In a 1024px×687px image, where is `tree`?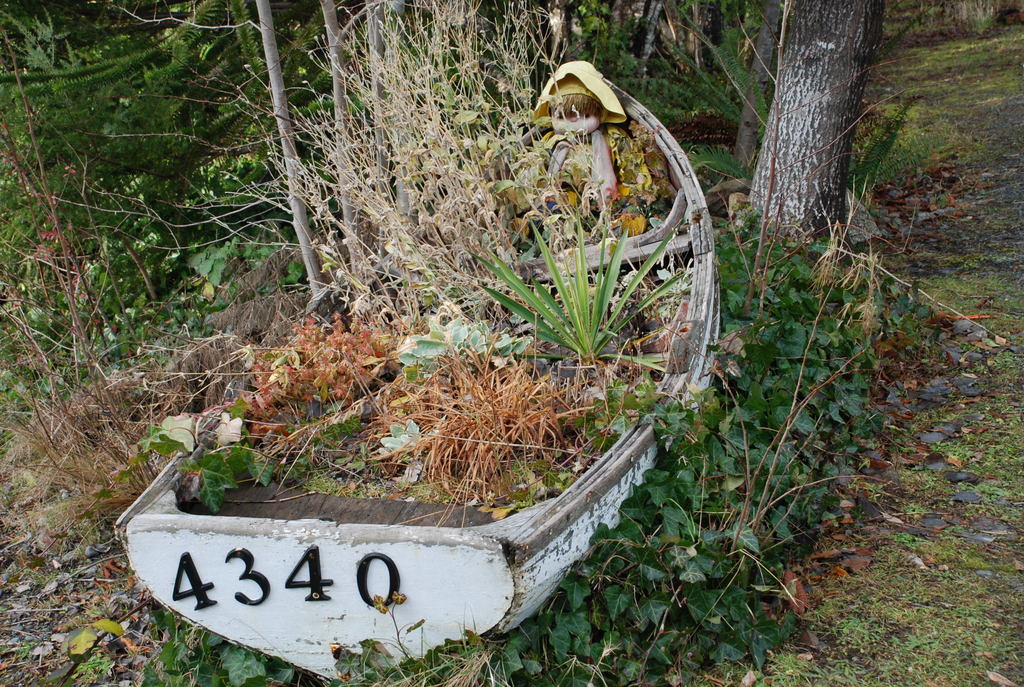
(742, 13, 874, 273).
